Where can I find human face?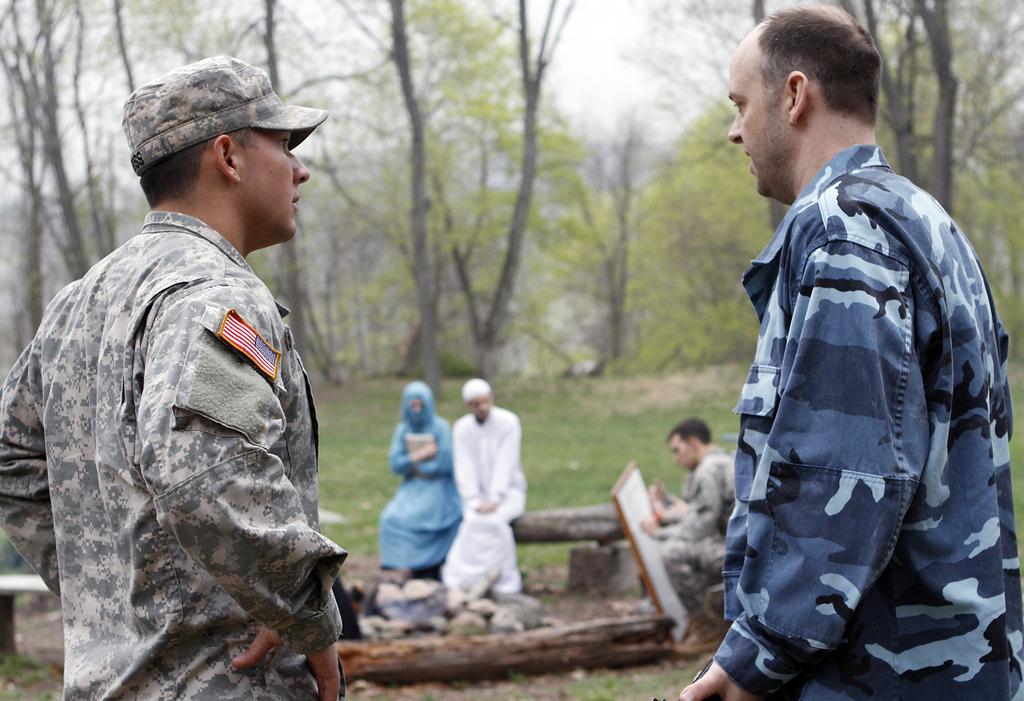
You can find it at locate(725, 48, 791, 198).
